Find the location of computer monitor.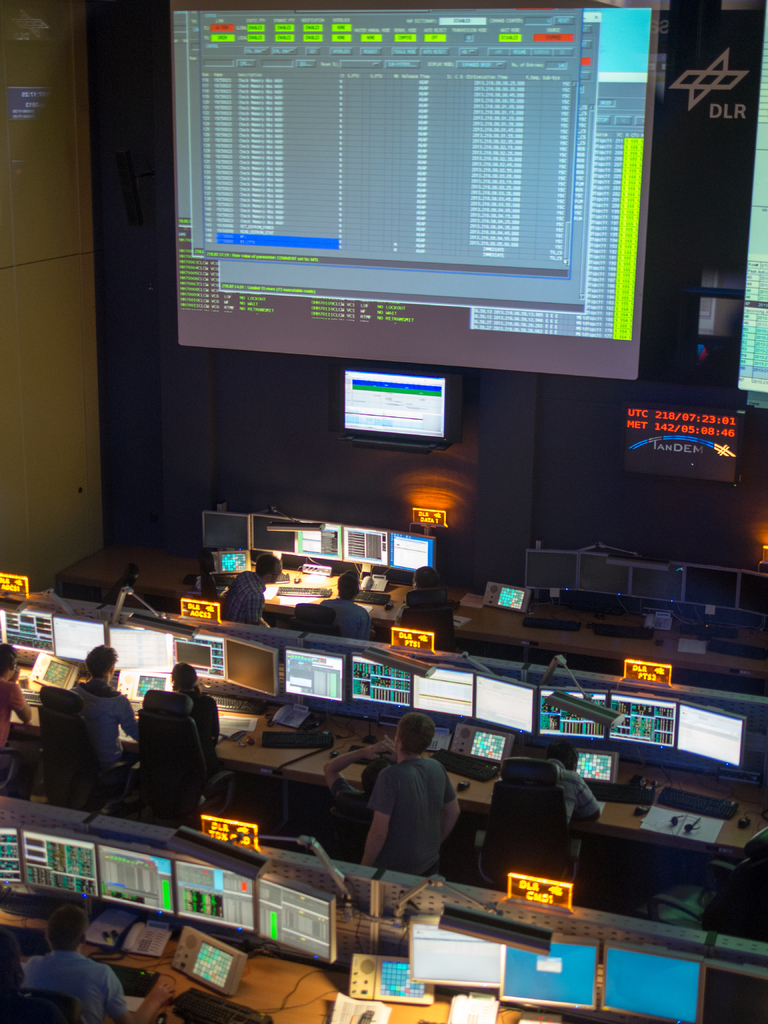
Location: select_region(218, 634, 277, 697).
